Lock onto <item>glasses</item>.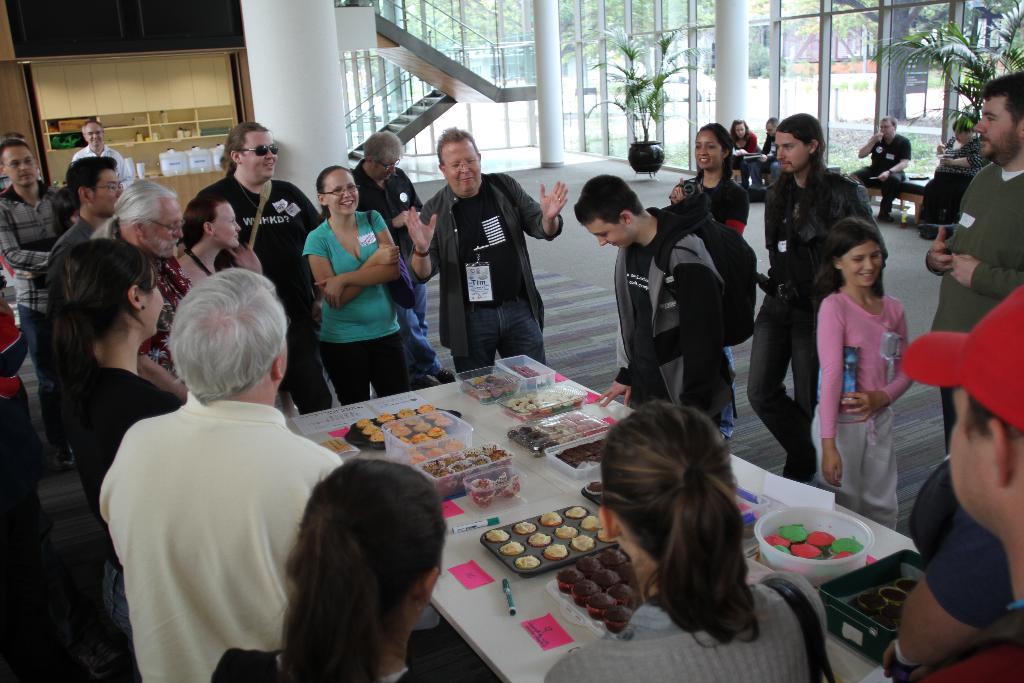
Locked: pyautogui.locateOnScreen(317, 179, 358, 200).
